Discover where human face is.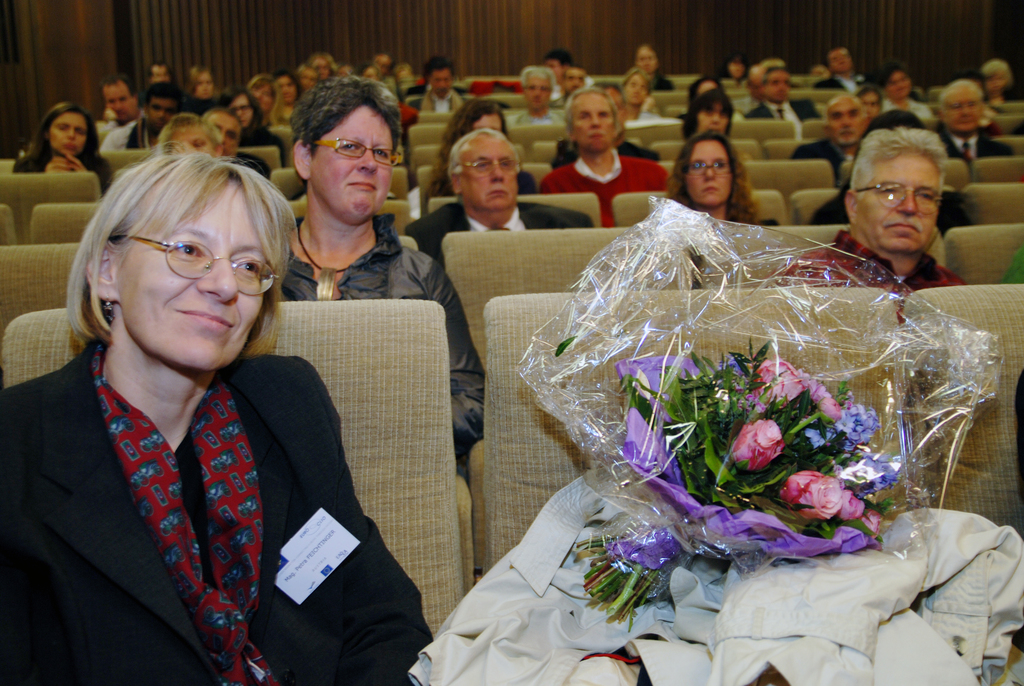
Discovered at detection(308, 106, 391, 223).
